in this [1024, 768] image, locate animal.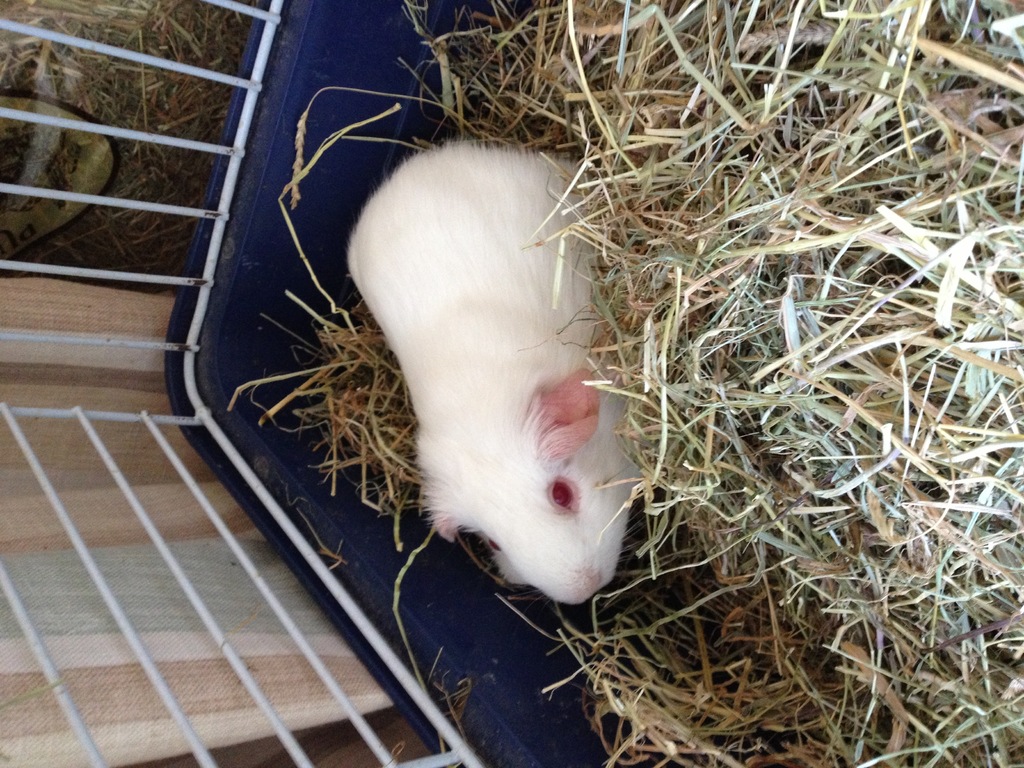
Bounding box: [338,132,653,610].
